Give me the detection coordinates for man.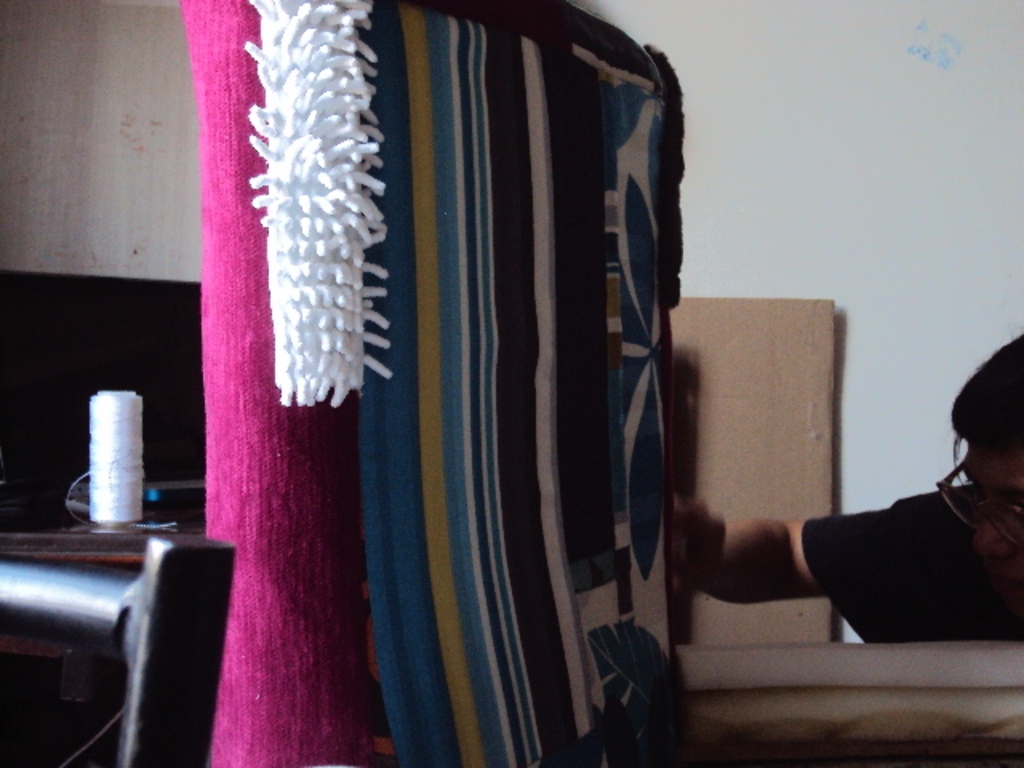
(667, 333, 1022, 646).
